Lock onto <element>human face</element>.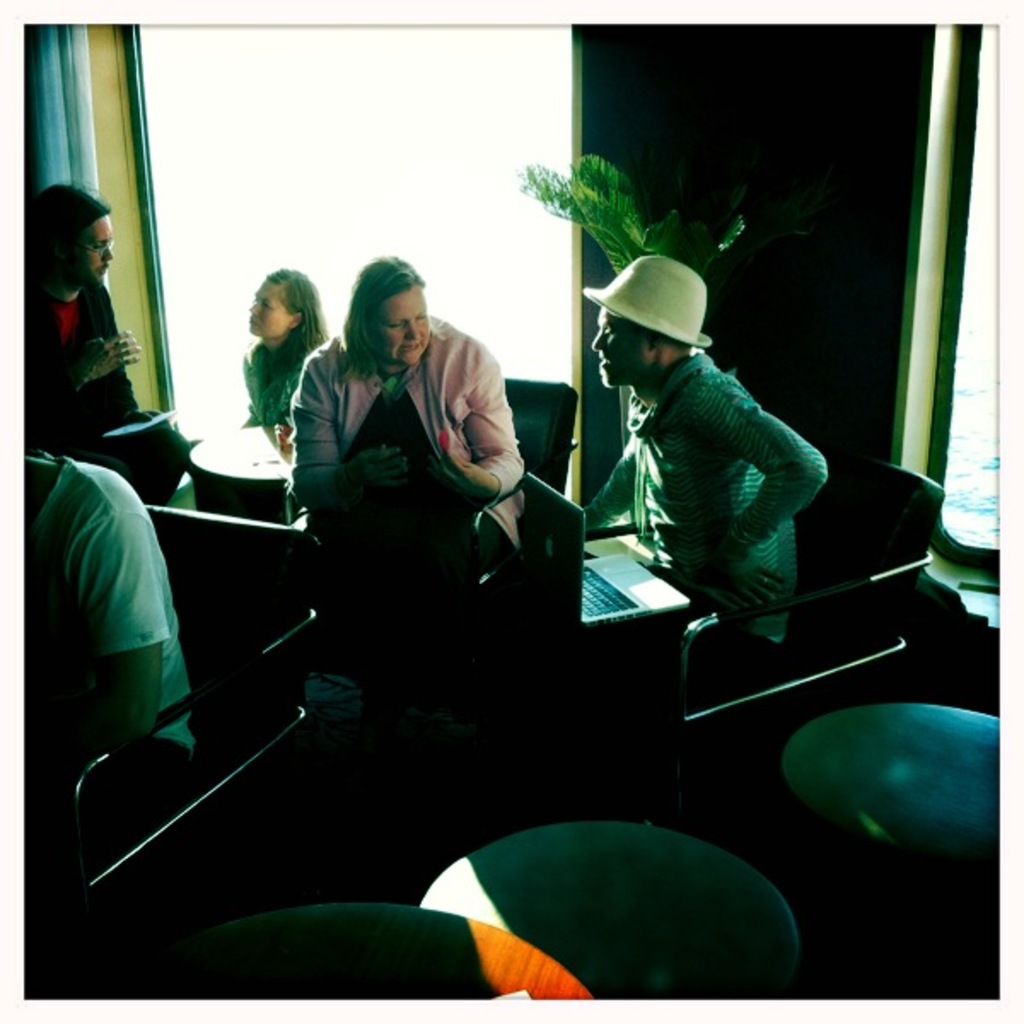
Locked: bbox=[56, 215, 113, 288].
